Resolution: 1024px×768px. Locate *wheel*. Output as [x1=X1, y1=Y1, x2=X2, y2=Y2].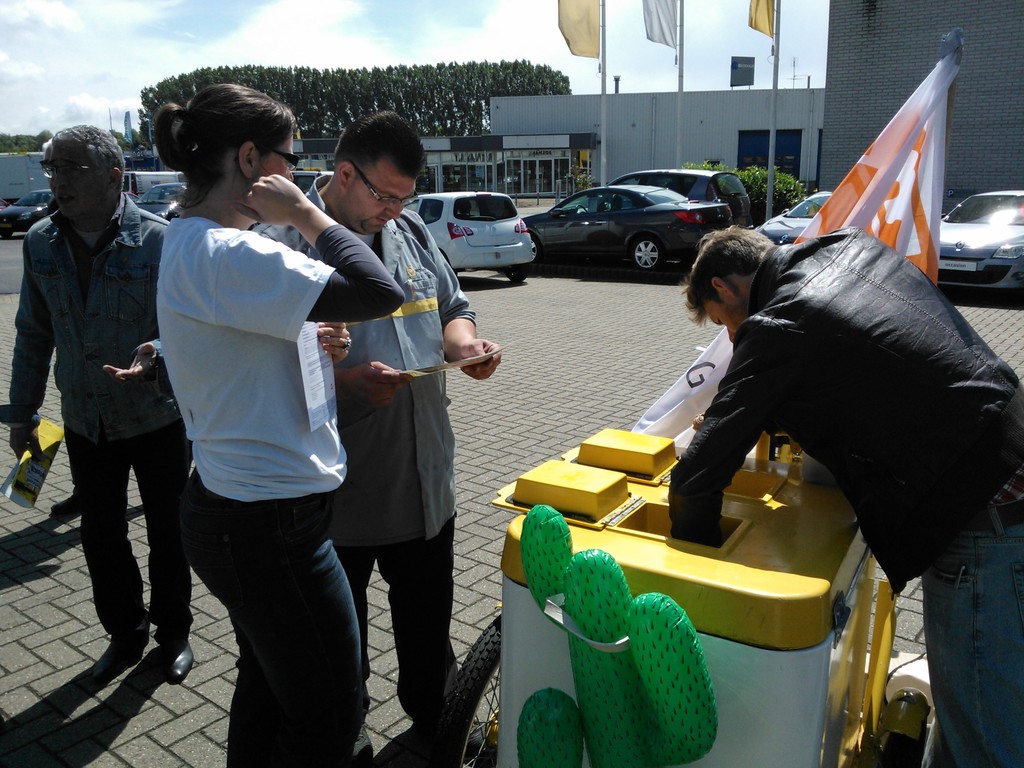
[x1=531, y1=232, x2=538, y2=264].
